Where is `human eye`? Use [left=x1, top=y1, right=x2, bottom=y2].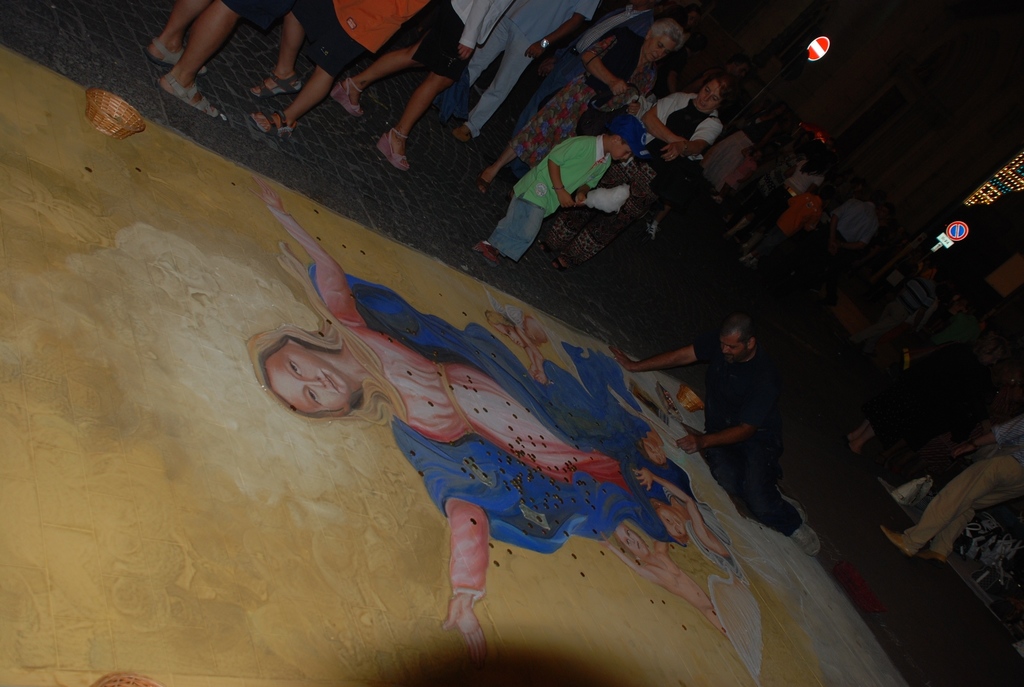
[left=308, top=390, right=316, bottom=405].
